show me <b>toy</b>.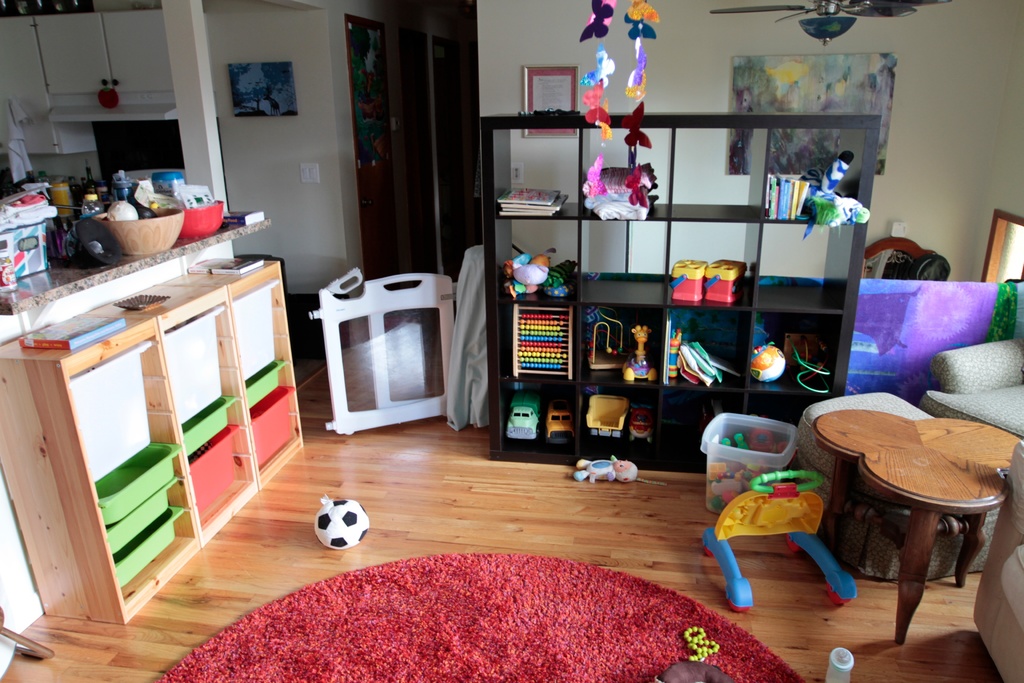
<b>toy</b> is here: [left=635, top=42, right=650, bottom=106].
